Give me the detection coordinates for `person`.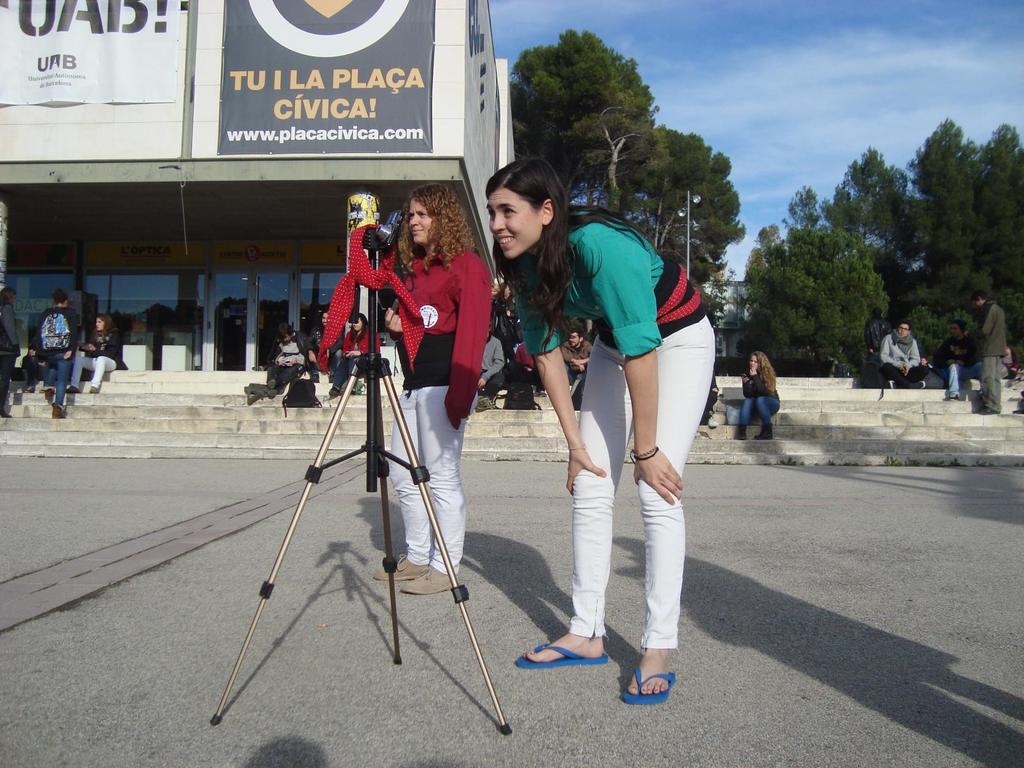
[left=871, top=323, right=933, bottom=390].
